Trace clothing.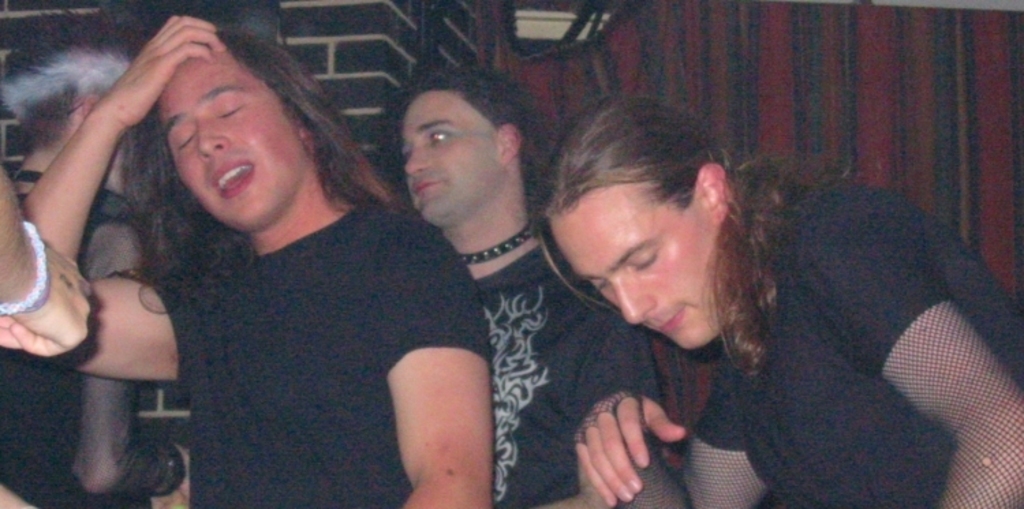
Traced to [119, 206, 493, 508].
